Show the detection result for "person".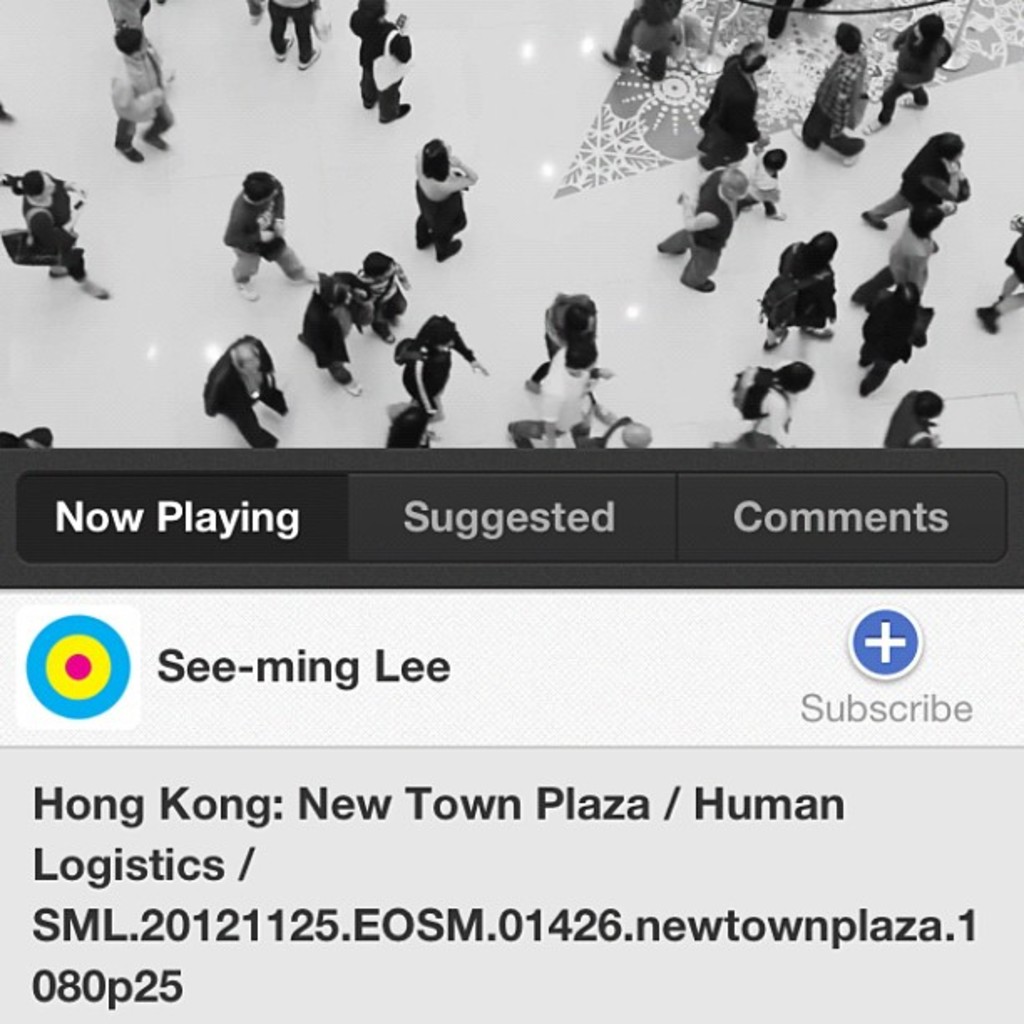
Rect(388, 315, 494, 428).
